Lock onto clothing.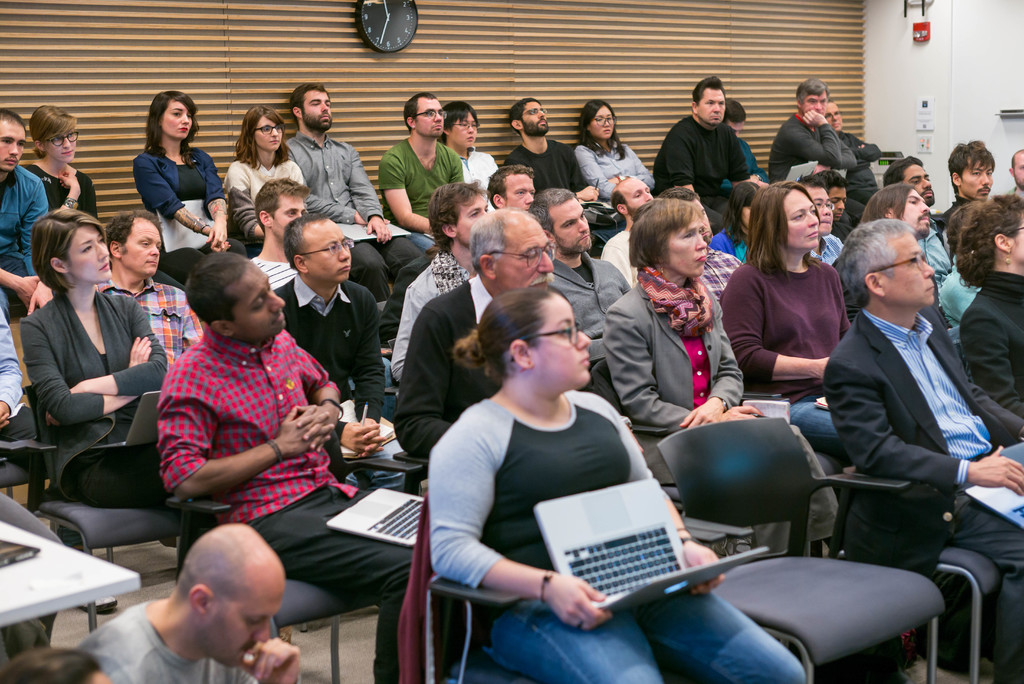
Locked: 0/305/45/492.
